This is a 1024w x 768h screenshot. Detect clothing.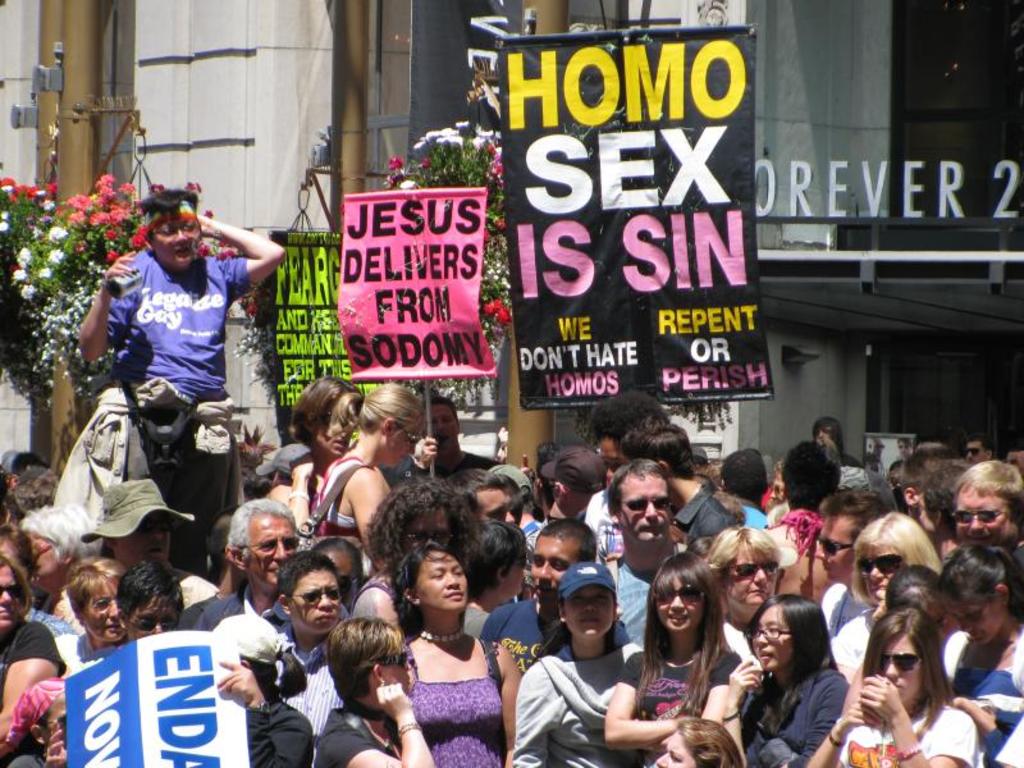
0,620,58,710.
